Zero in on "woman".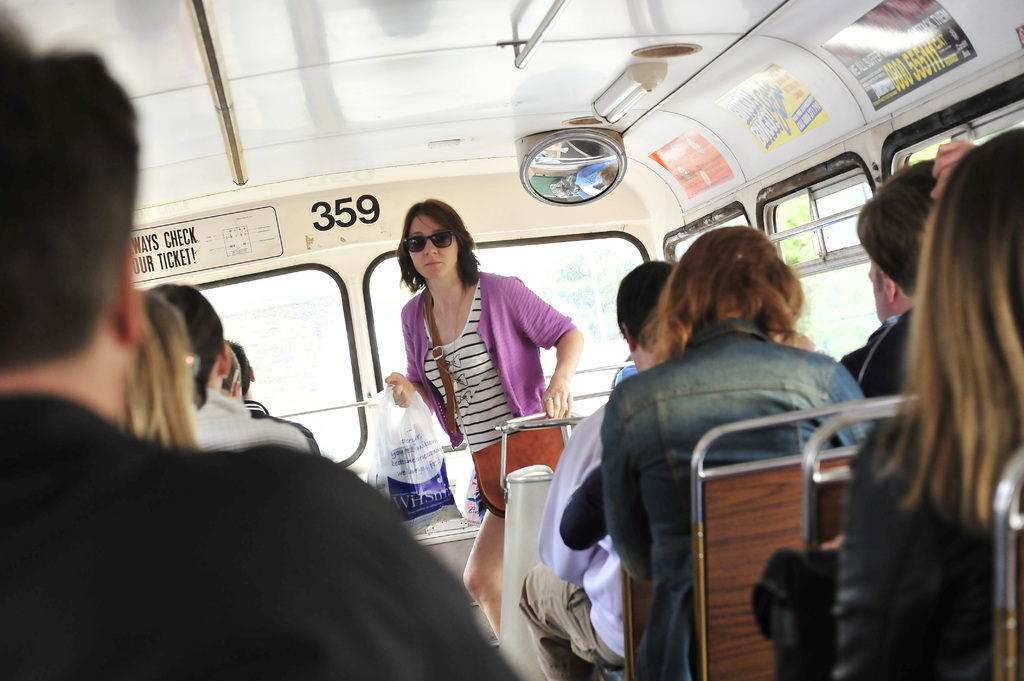
Zeroed in: [385, 199, 583, 634].
